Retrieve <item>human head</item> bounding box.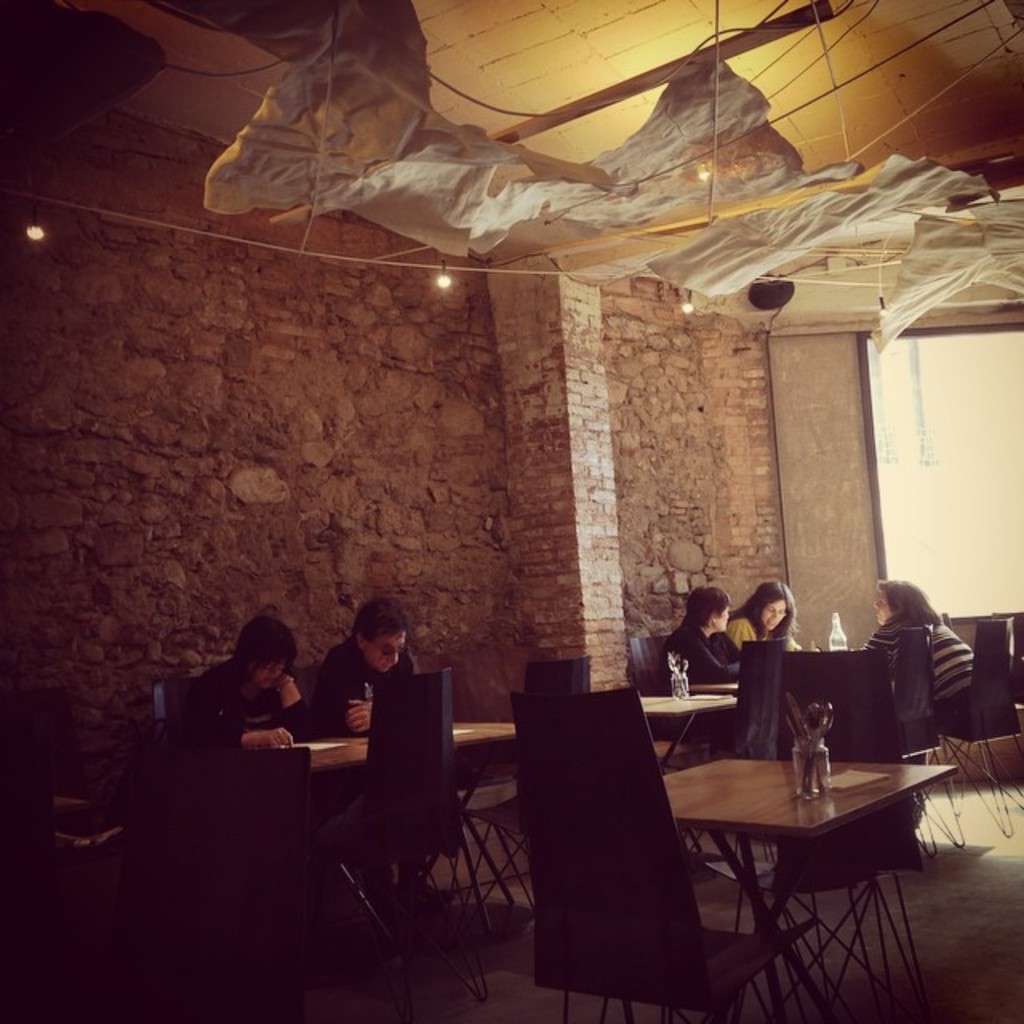
Bounding box: bbox(221, 616, 301, 691).
